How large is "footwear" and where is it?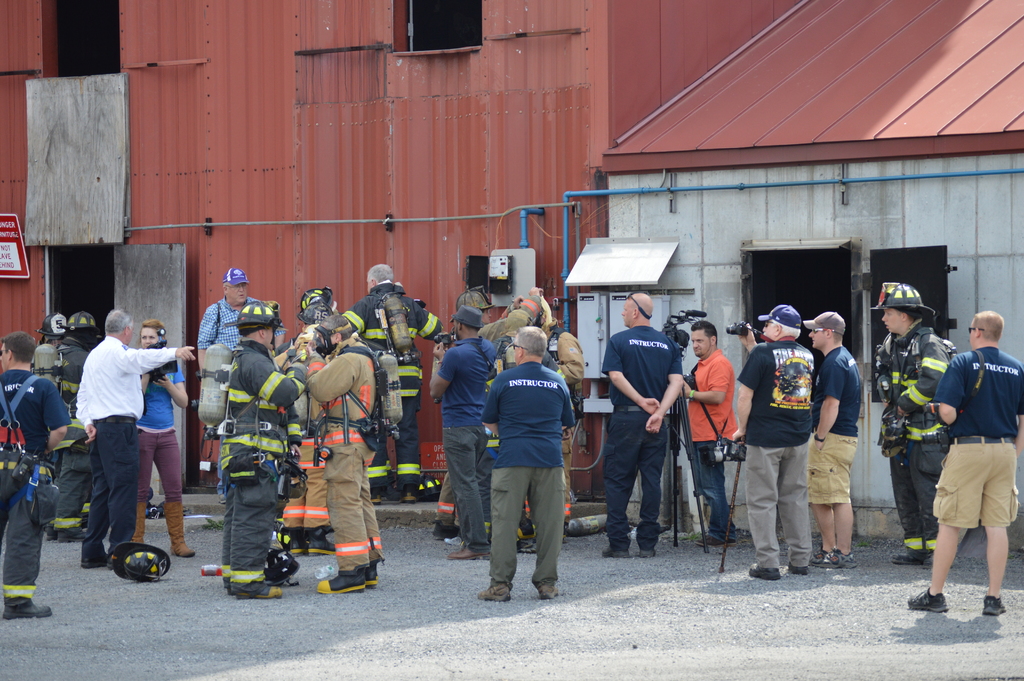
Bounding box: <region>430, 523, 460, 542</region>.
